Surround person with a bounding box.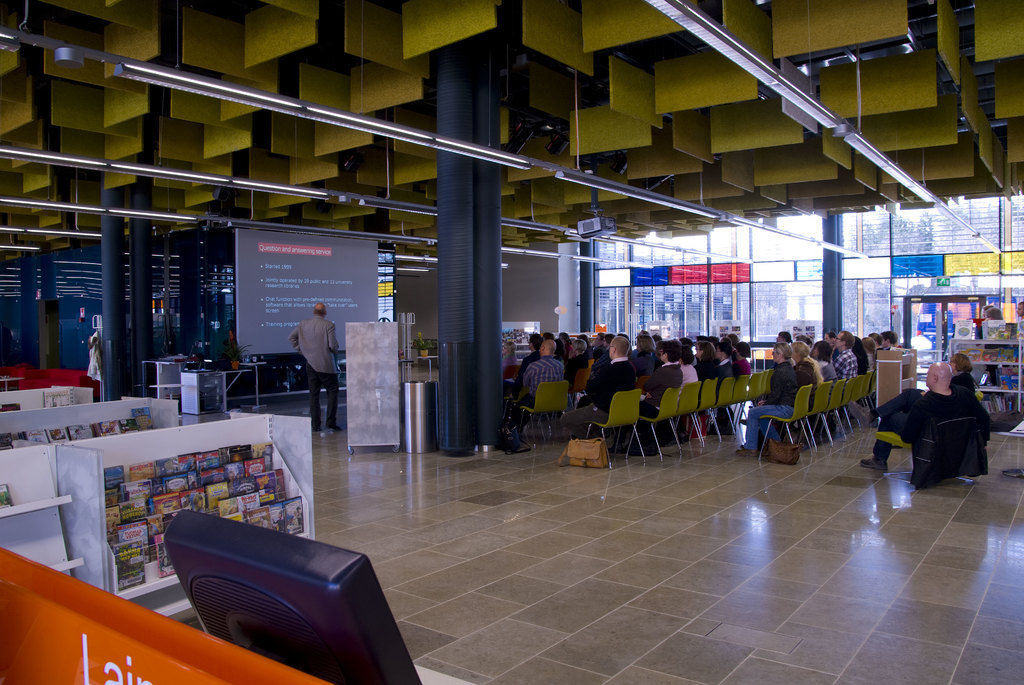
[944,357,976,423].
